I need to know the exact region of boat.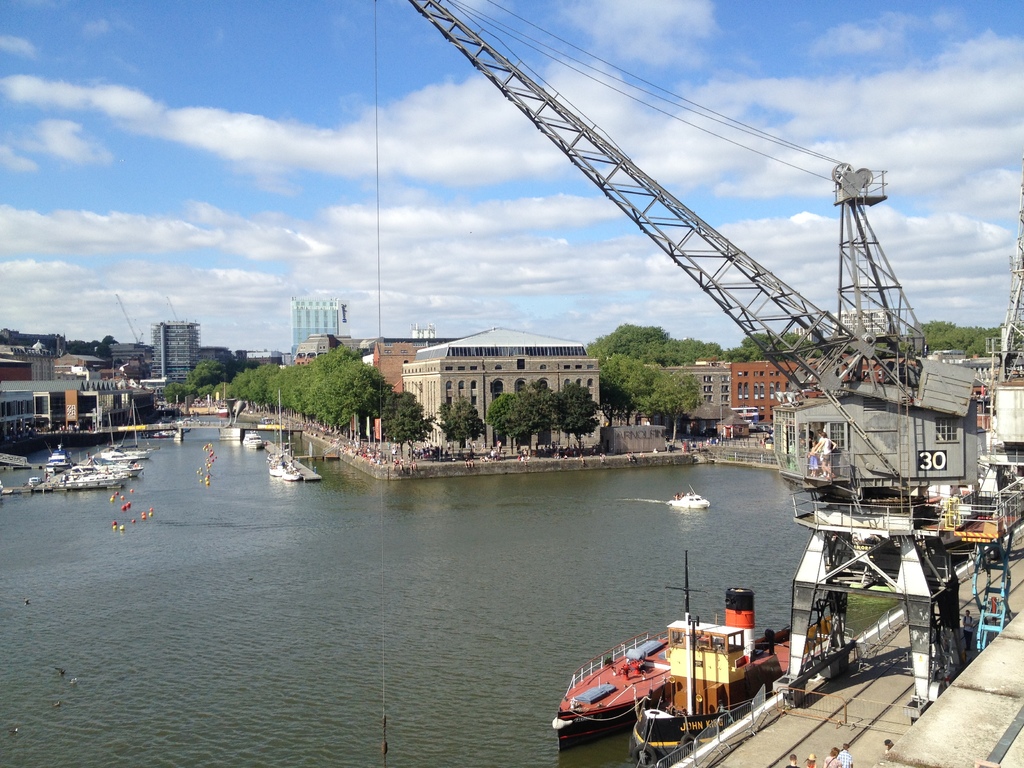
Region: left=629, top=550, right=833, bottom=767.
